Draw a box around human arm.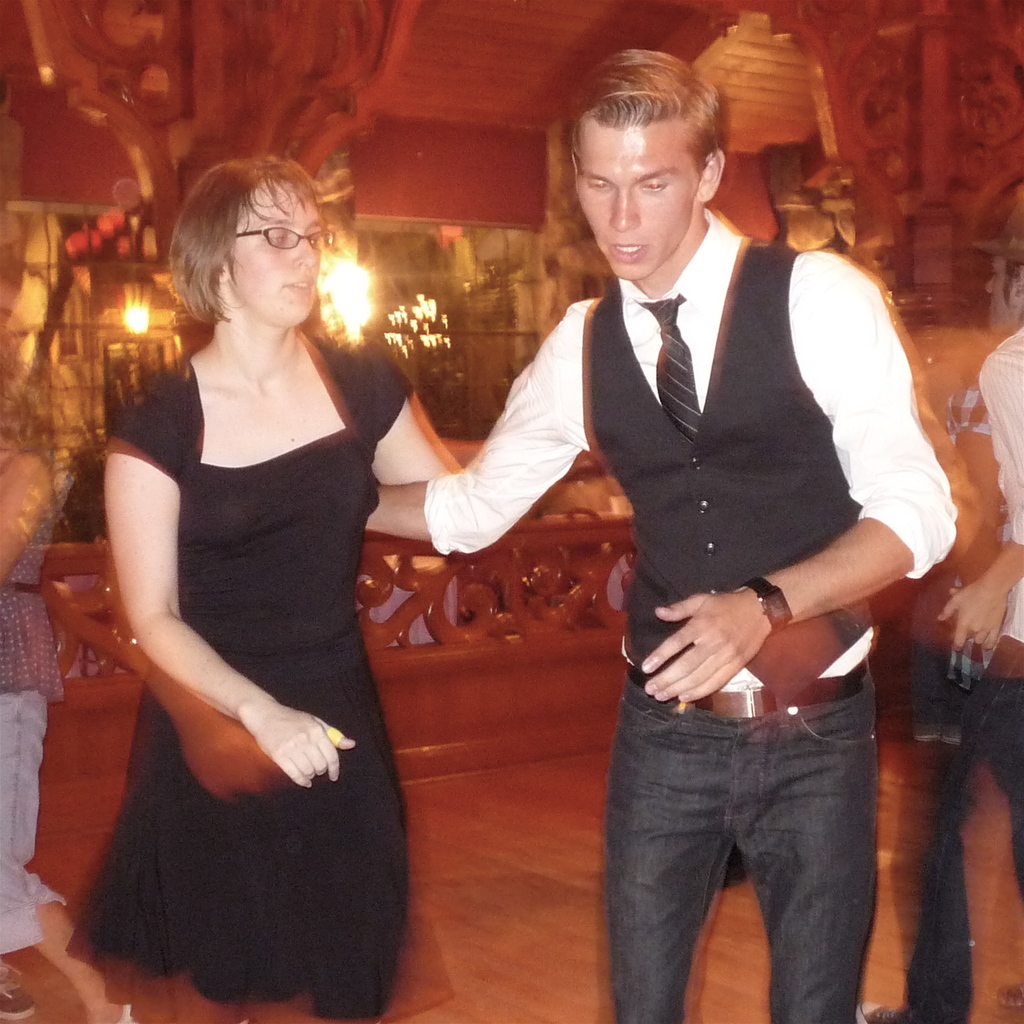
[640,560,915,703].
